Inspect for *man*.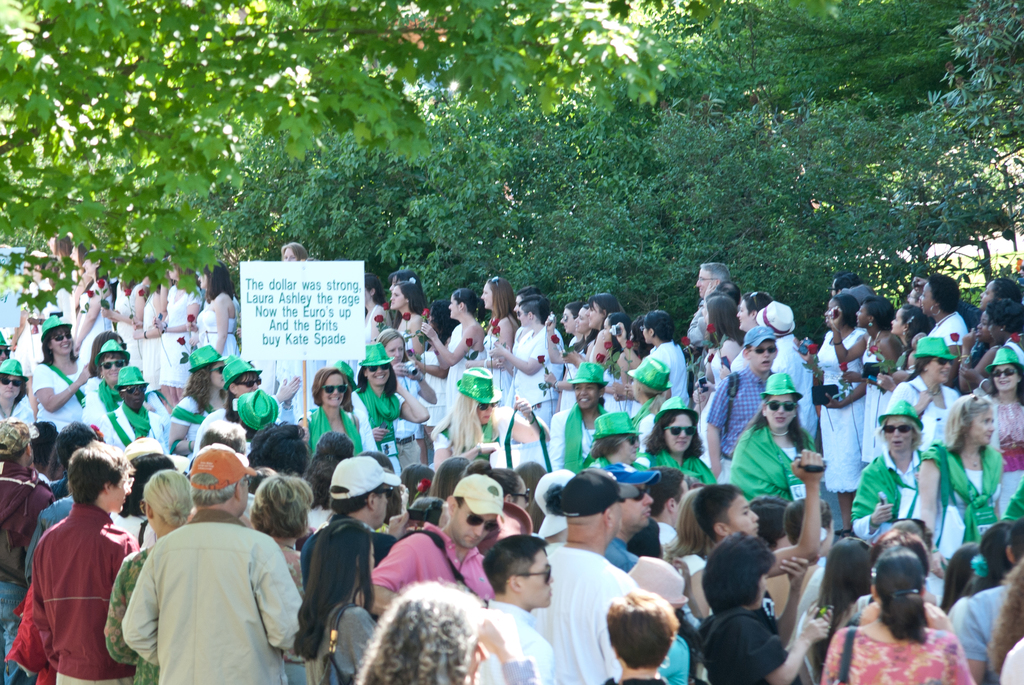
Inspection: [6, 449, 143, 681].
